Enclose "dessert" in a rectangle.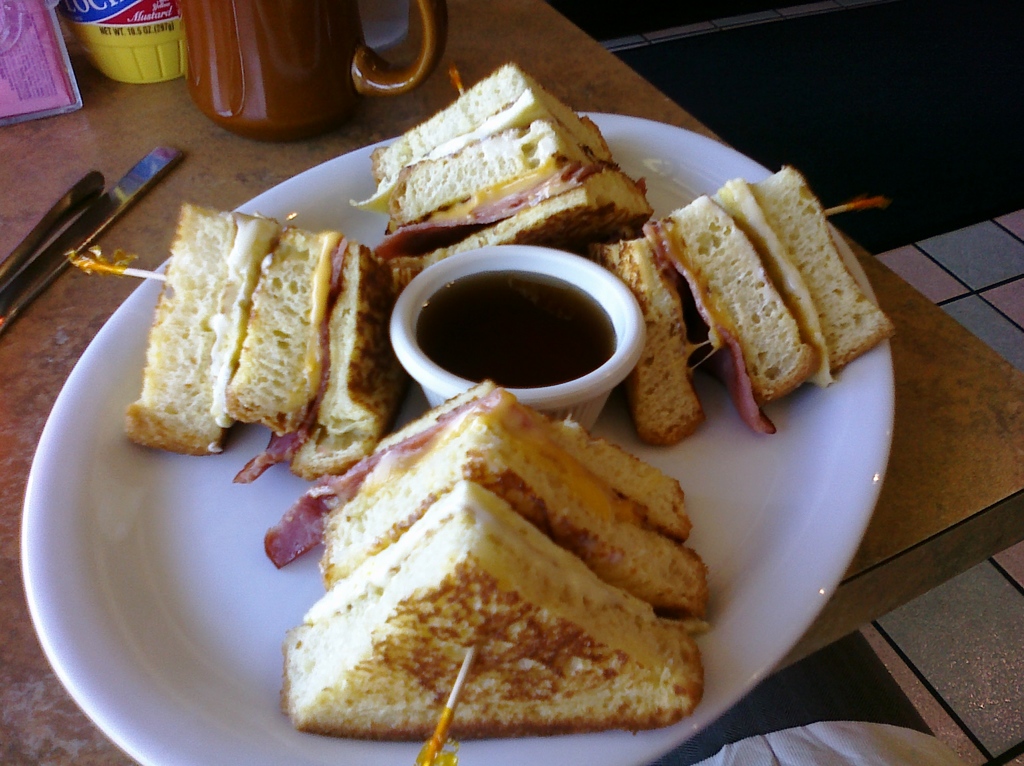
pyautogui.locateOnScreen(120, 203, 414, 488).
